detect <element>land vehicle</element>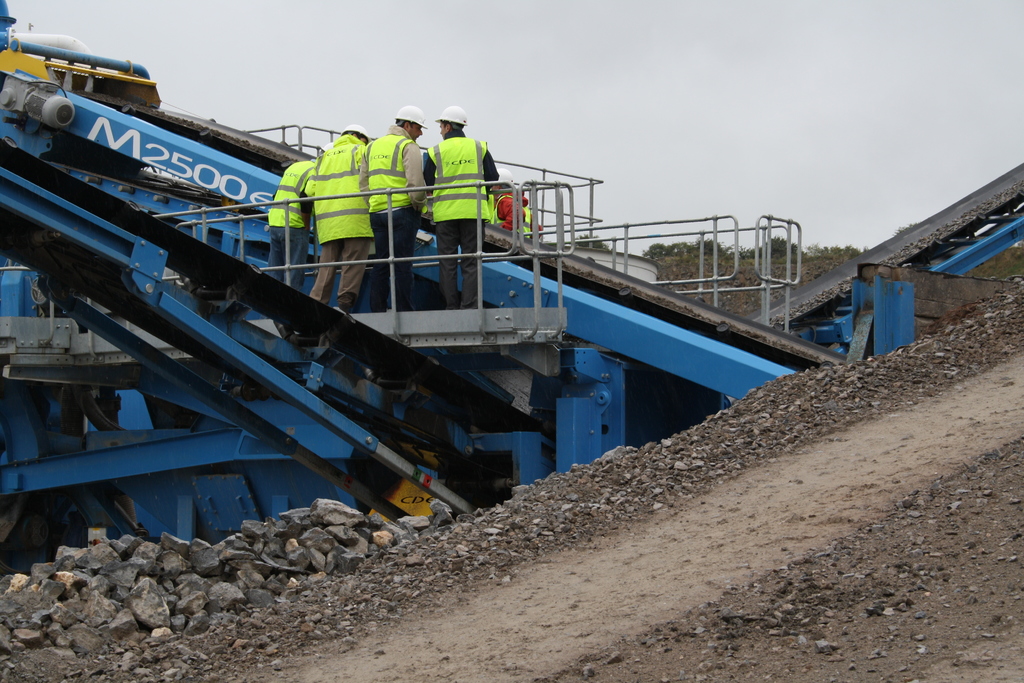
bbox=(0, 0, 845, 575)
